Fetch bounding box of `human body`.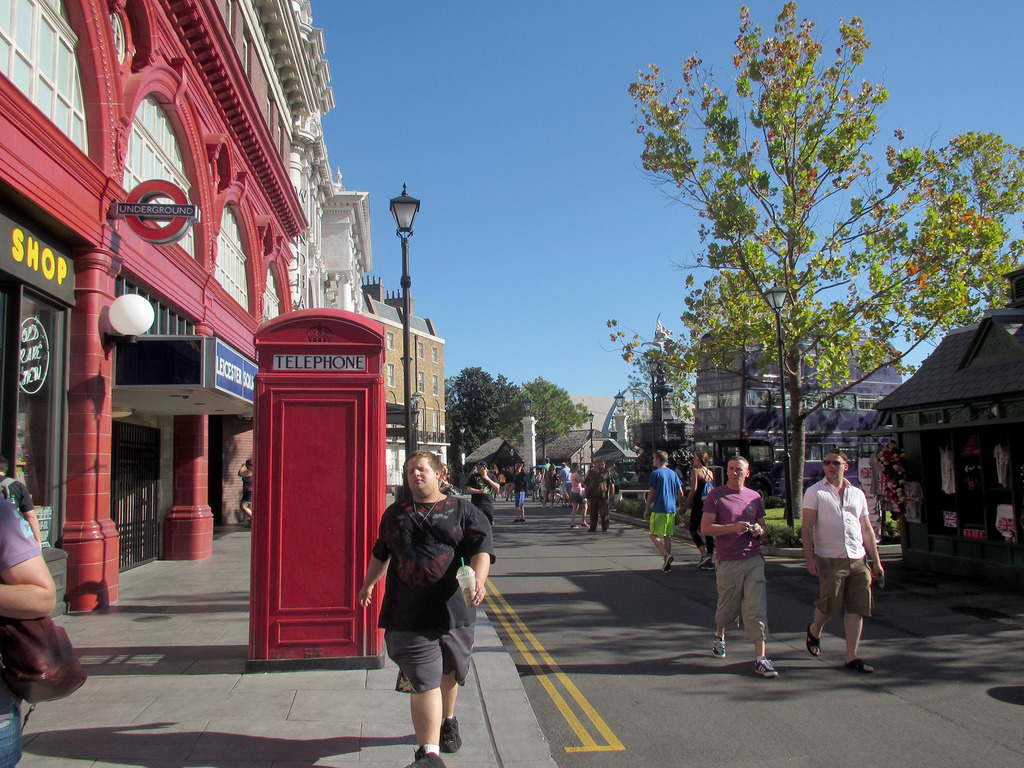
Bbox: (x1=640, y1=450, x2=682, y2=564).
